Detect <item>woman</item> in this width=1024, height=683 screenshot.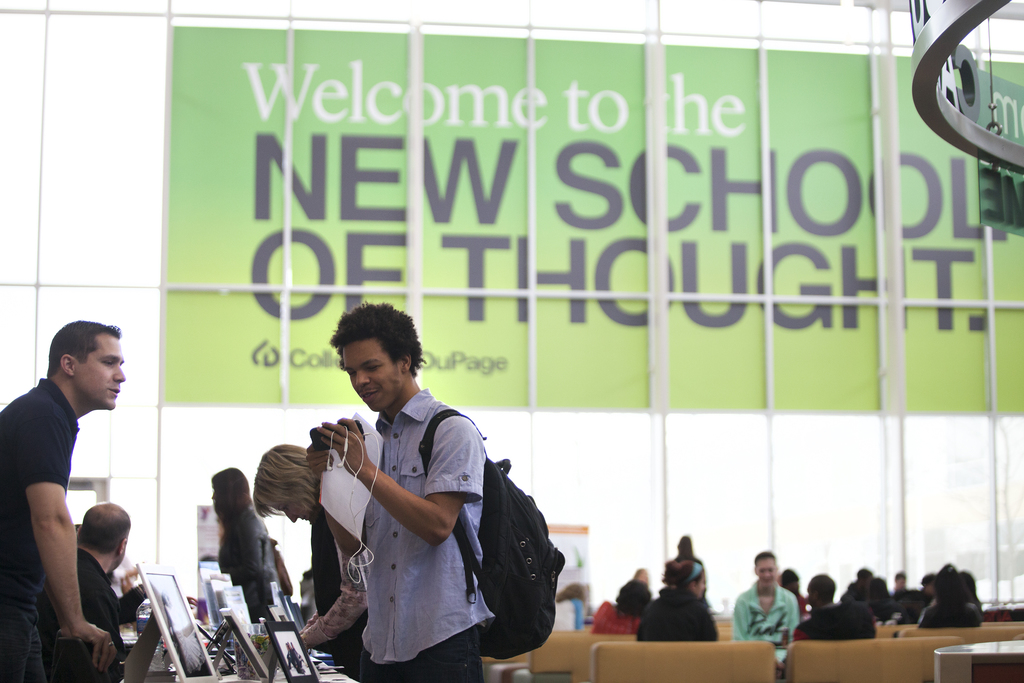
Detection: 588, 576, 650, 634.
